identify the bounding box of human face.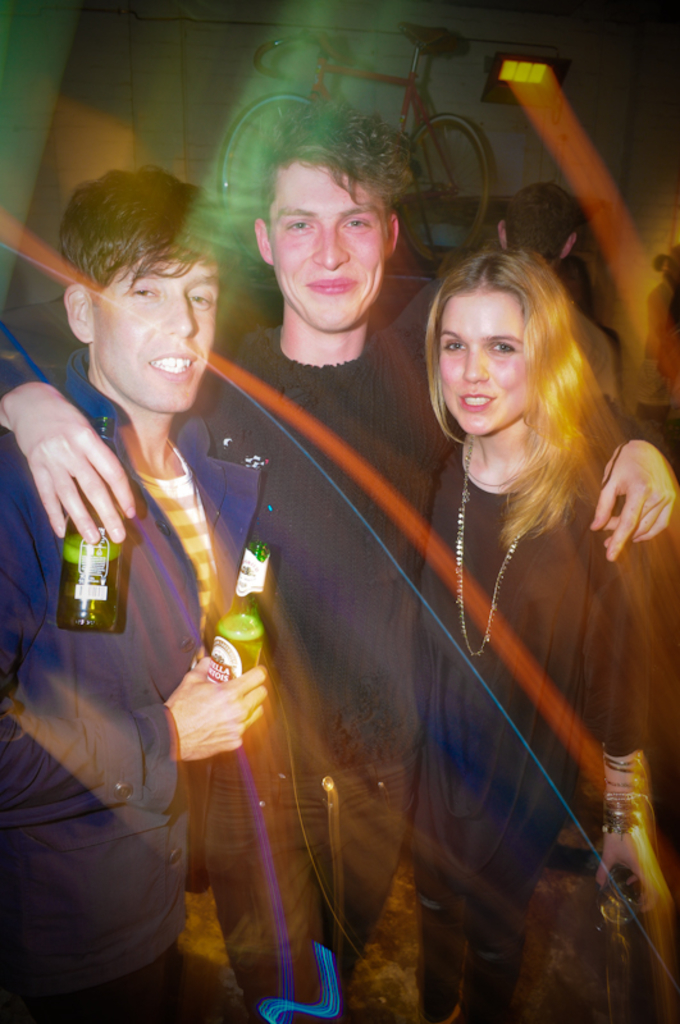
detection(114, 251, 222, 412).
